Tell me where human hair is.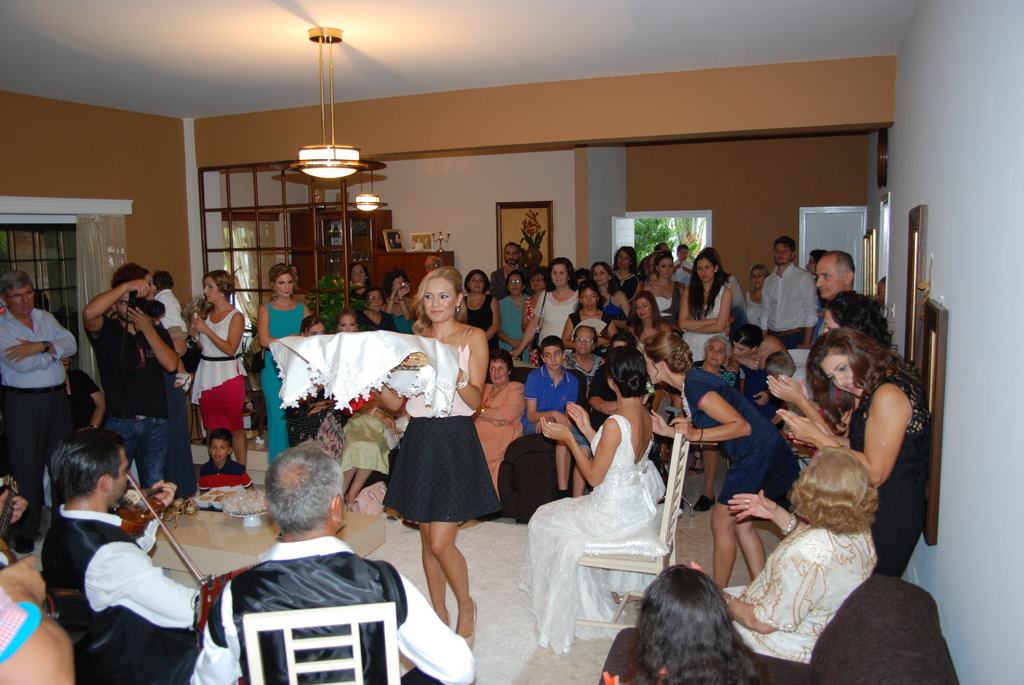
human hair is at <bbox>0, 269, 36, 303</bbox>.
